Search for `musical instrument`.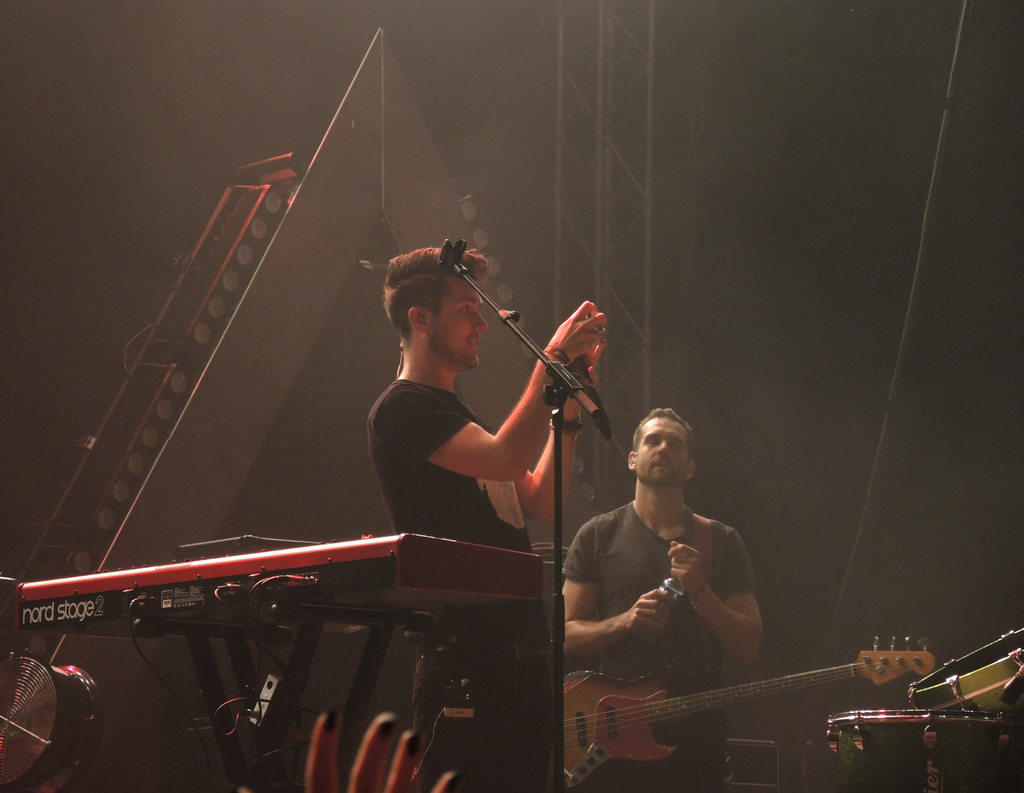
Found at (left=529, top=623, right=989, bottom=770).
